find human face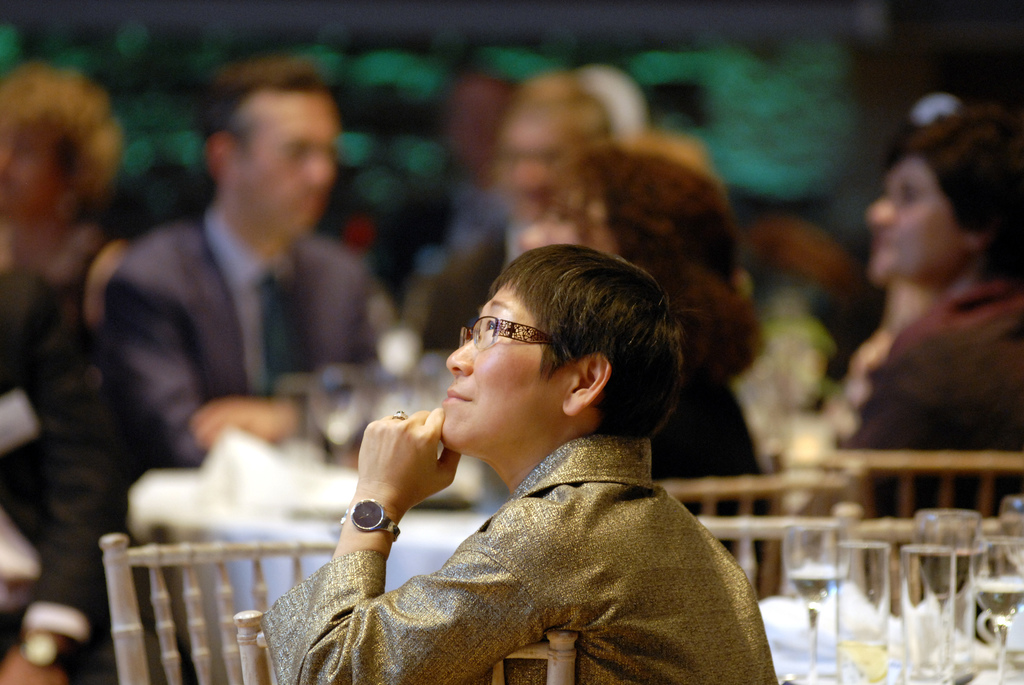
x1=865, y1=159, x2=975, y2=283
